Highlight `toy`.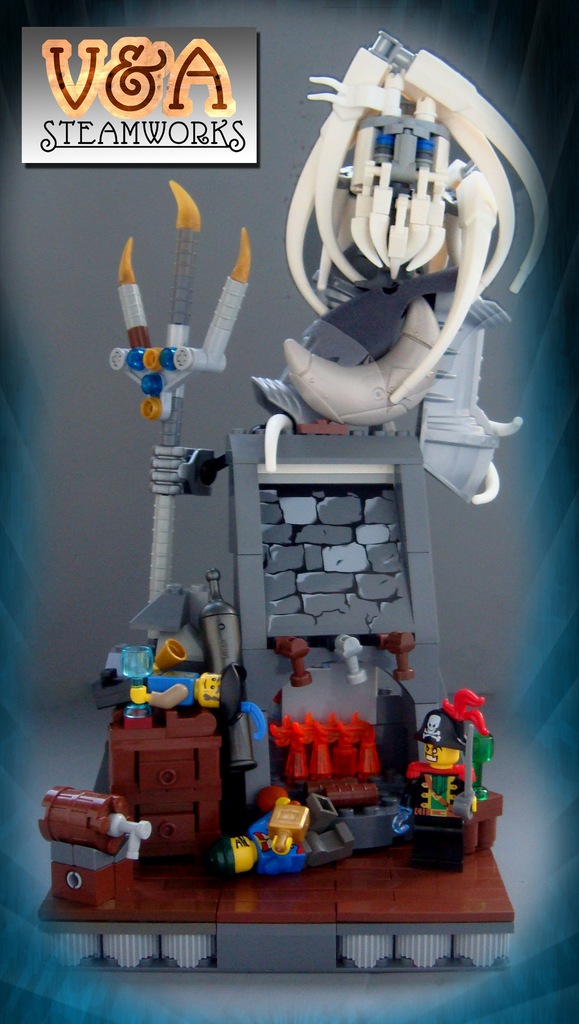
Highlighted region: locate(212, 826, 265, 874).
